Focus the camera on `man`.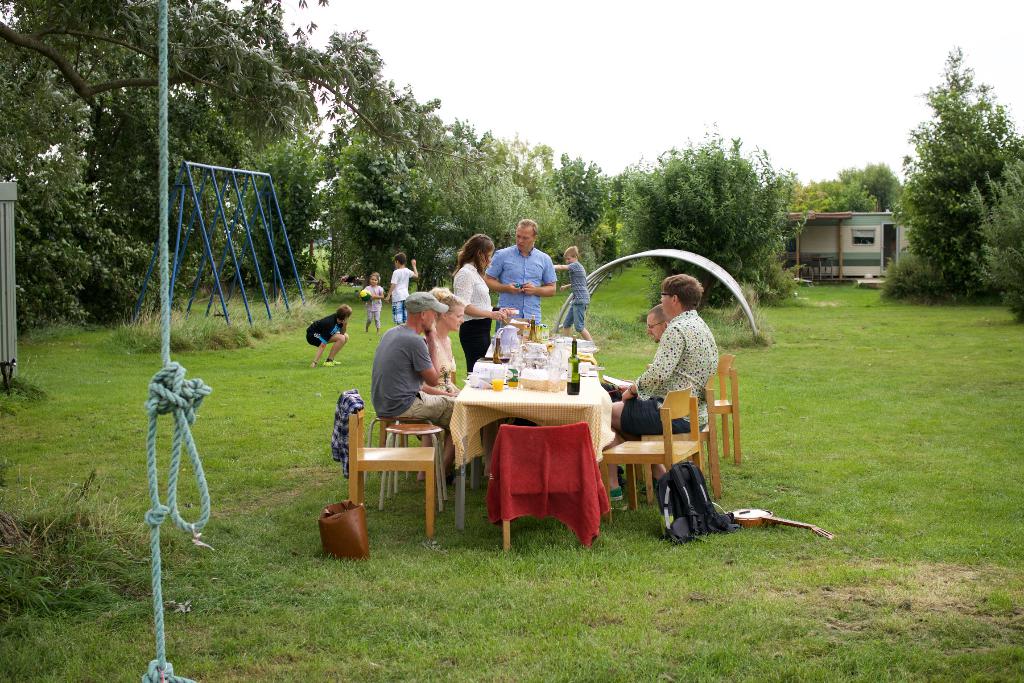
Focus region: bbox=(369, 290, 459, 472).
